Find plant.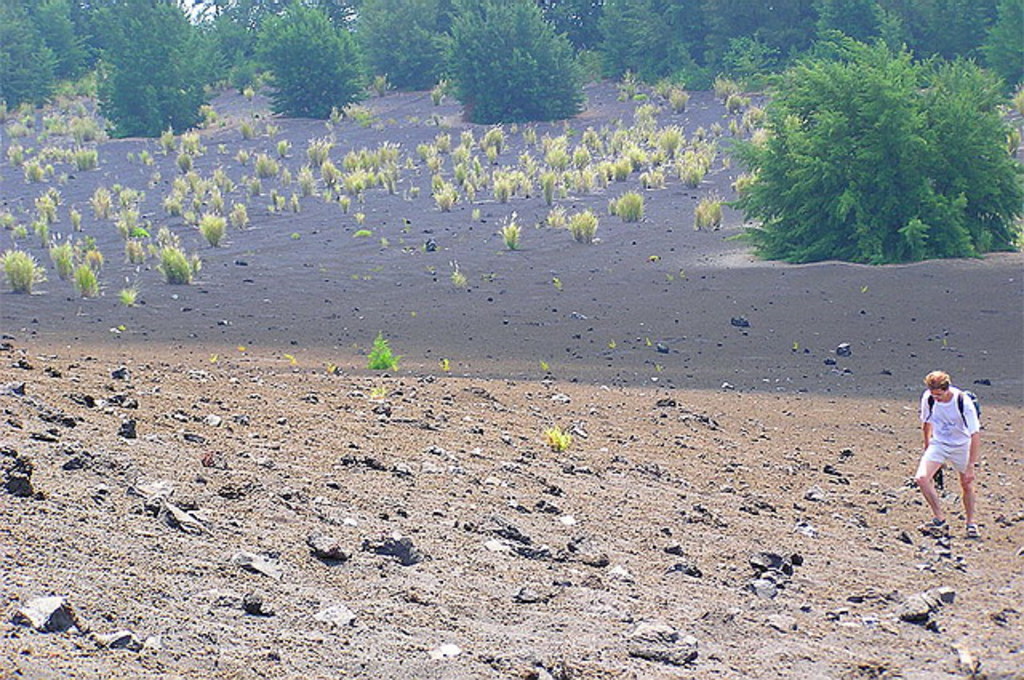
region(173, 150, 203, 173).
